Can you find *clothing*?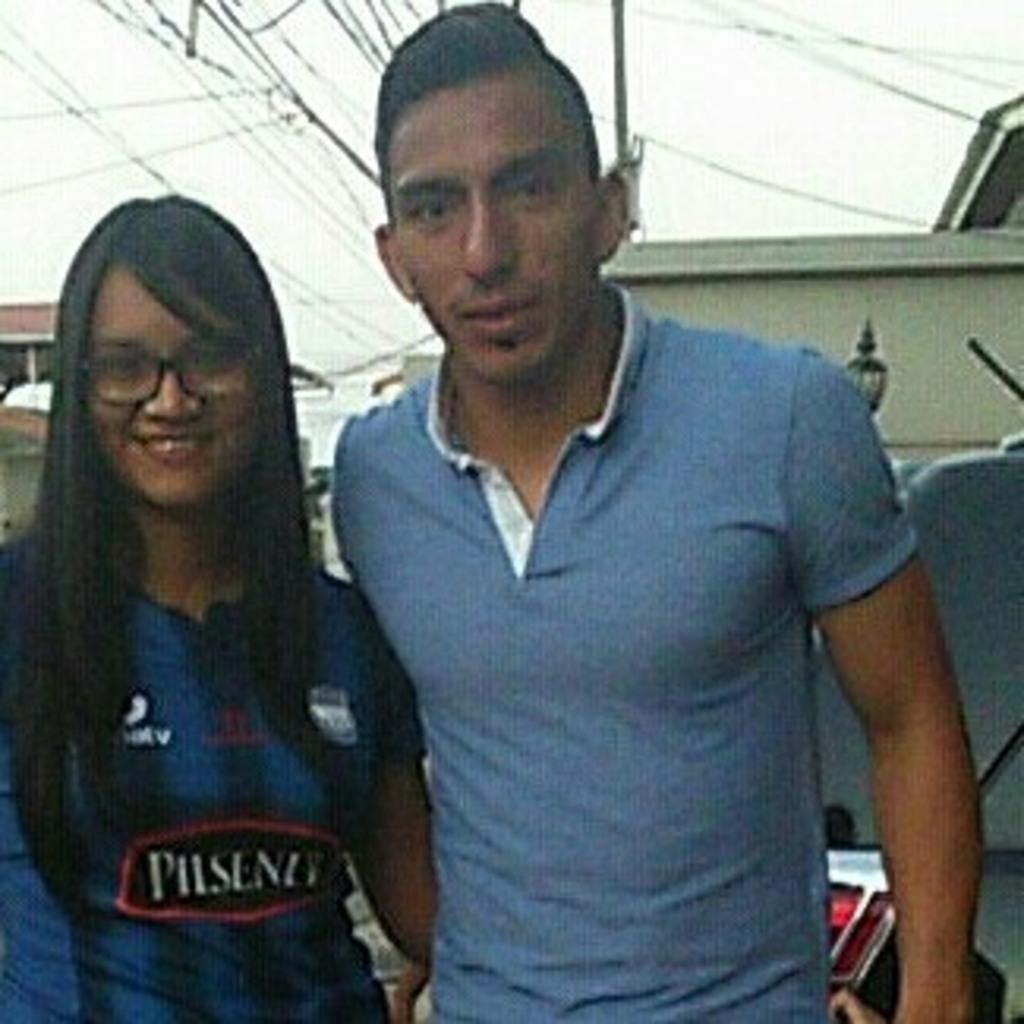
Yes, bounding box: x1=318, y1=249, x2=933, y2=999.
